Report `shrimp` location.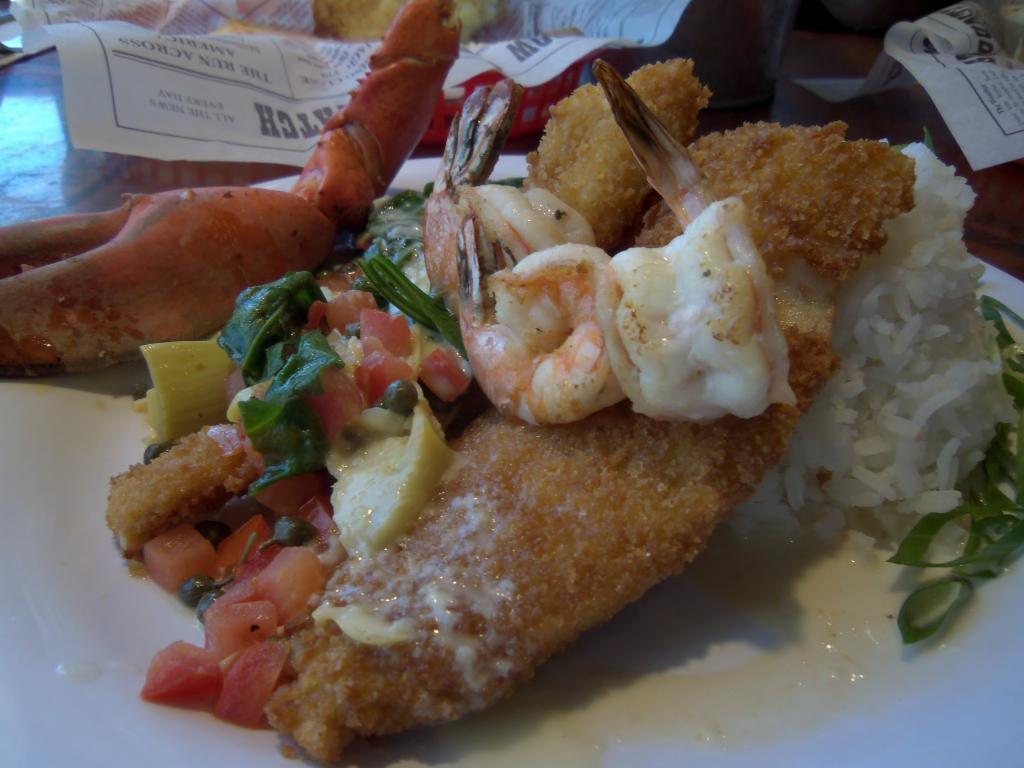
Report: rect(588, 62, 803, 427).
